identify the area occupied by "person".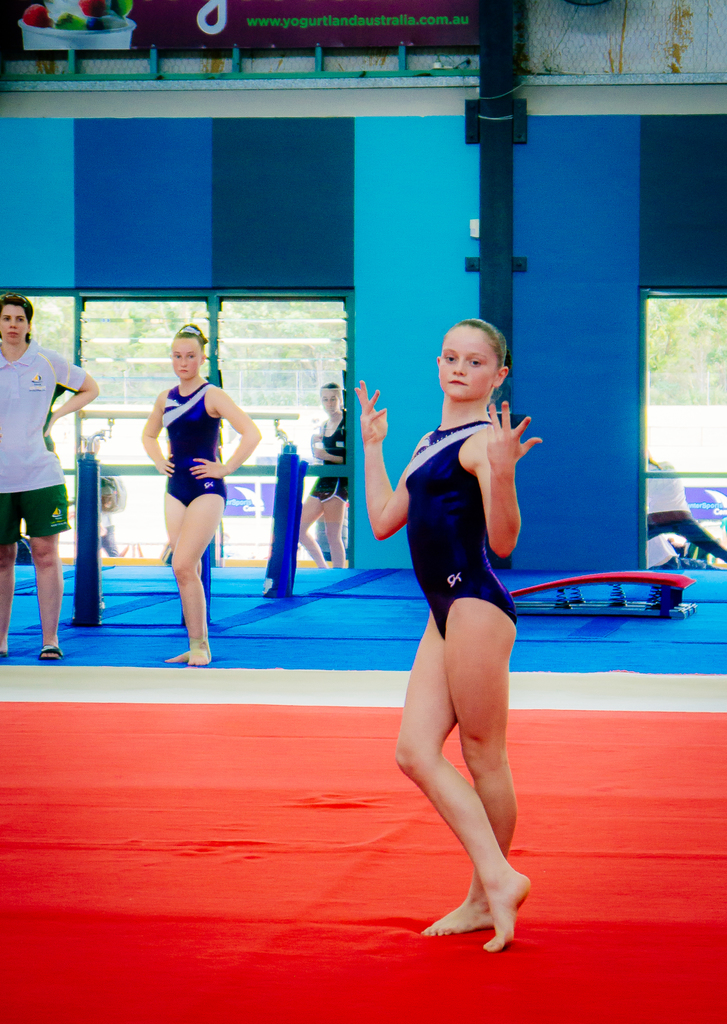
Area: bbox(137, 323, 257, 662).
